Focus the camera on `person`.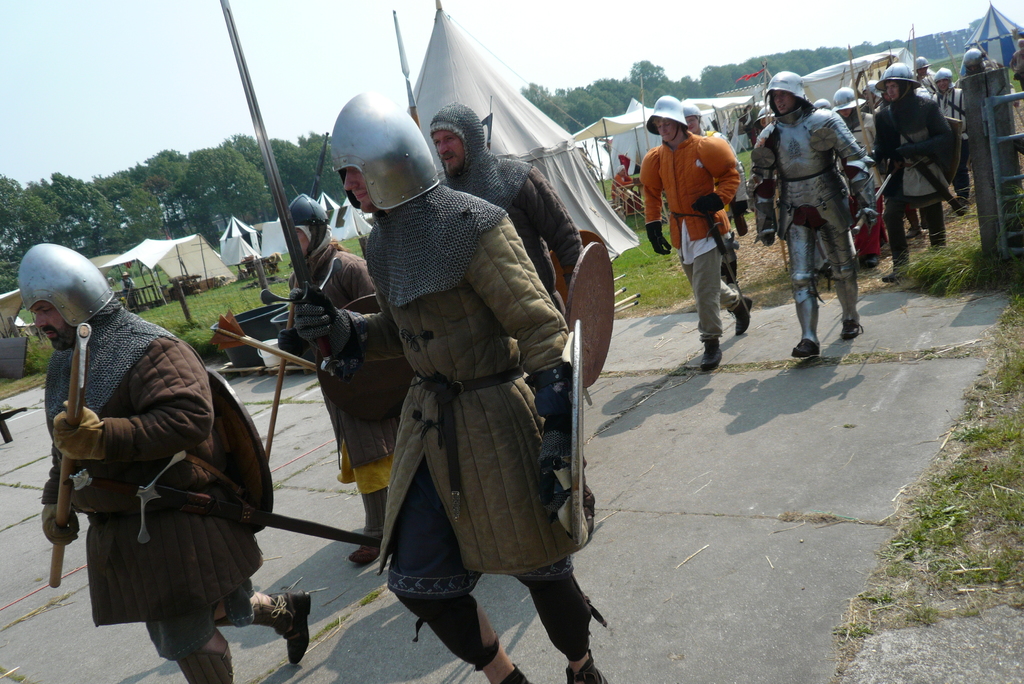
Focus region: {"left": 956, "top": 44, "right": 1007, "bottom": 116}.
